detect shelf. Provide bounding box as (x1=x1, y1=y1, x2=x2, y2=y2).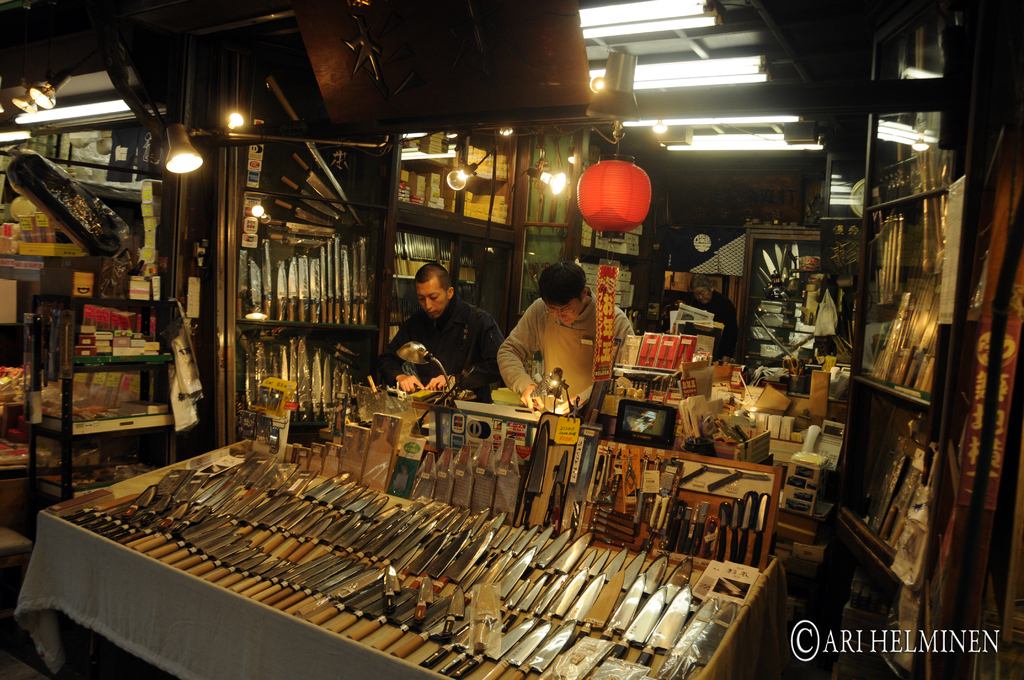
(x1=214, y1=129, x2=404, y2=446).
